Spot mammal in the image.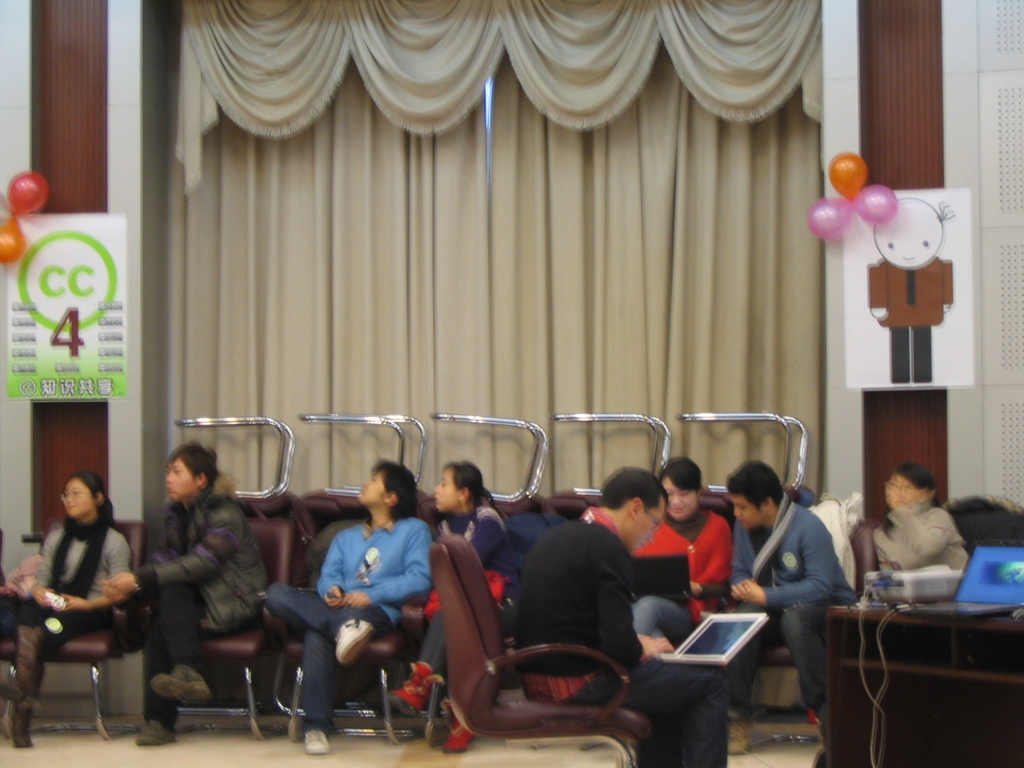
mammal found at box(867, 460, 968, 572).
